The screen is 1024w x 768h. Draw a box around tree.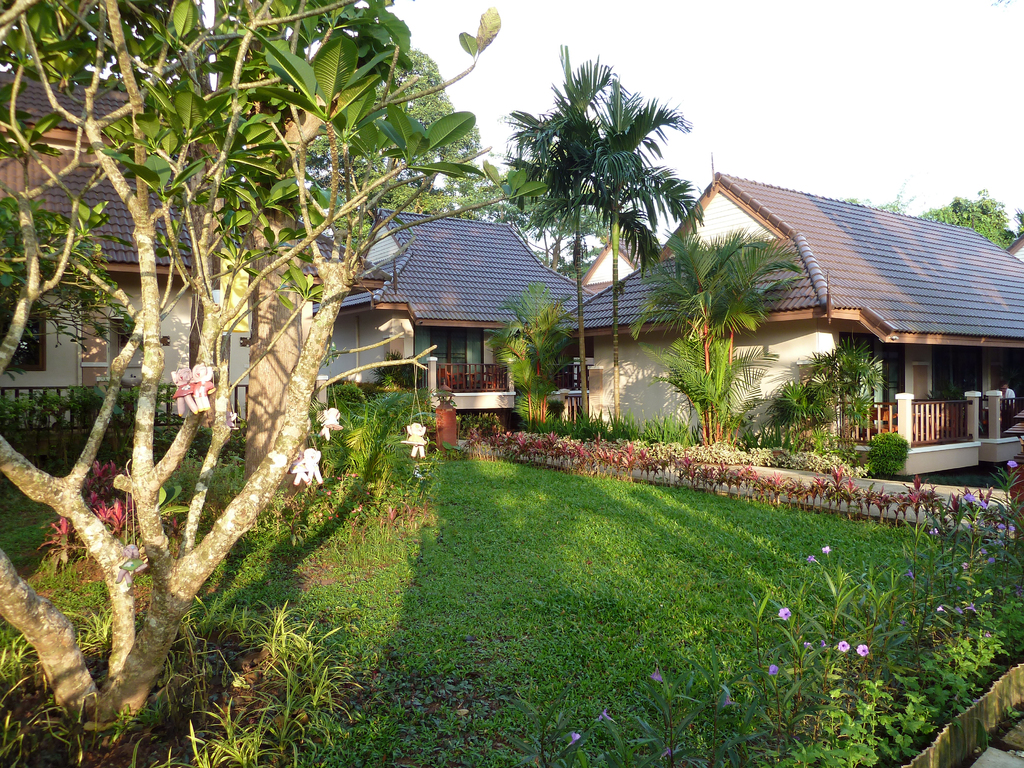
bbox=[488, 281, 586, 431].
